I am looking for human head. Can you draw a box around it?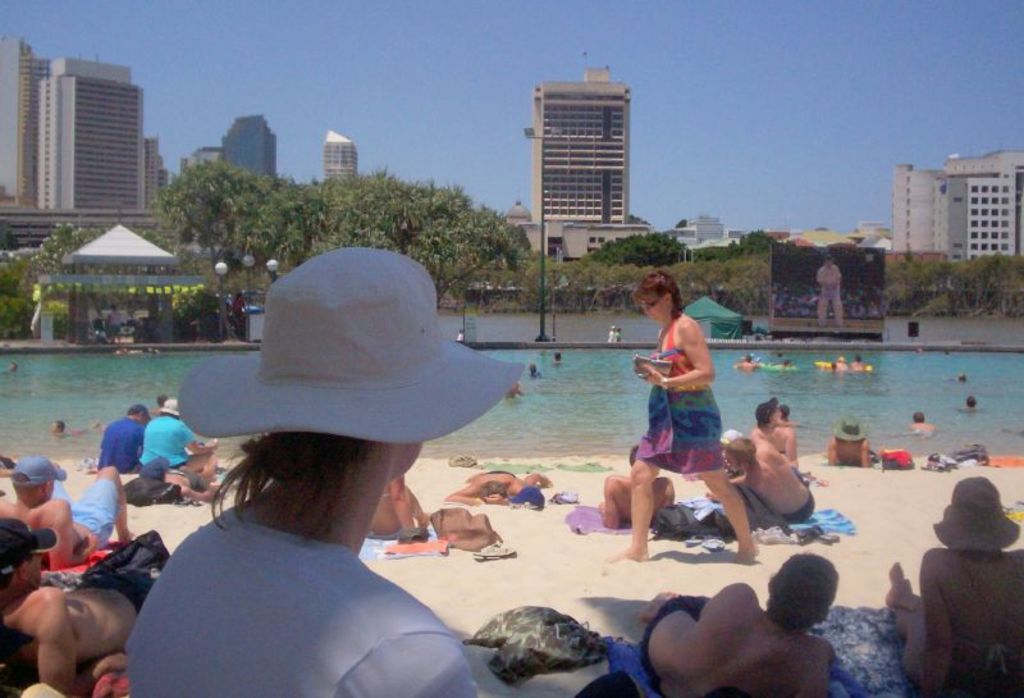
Sure, the bounding box is box(0, 519, 45, 597).
